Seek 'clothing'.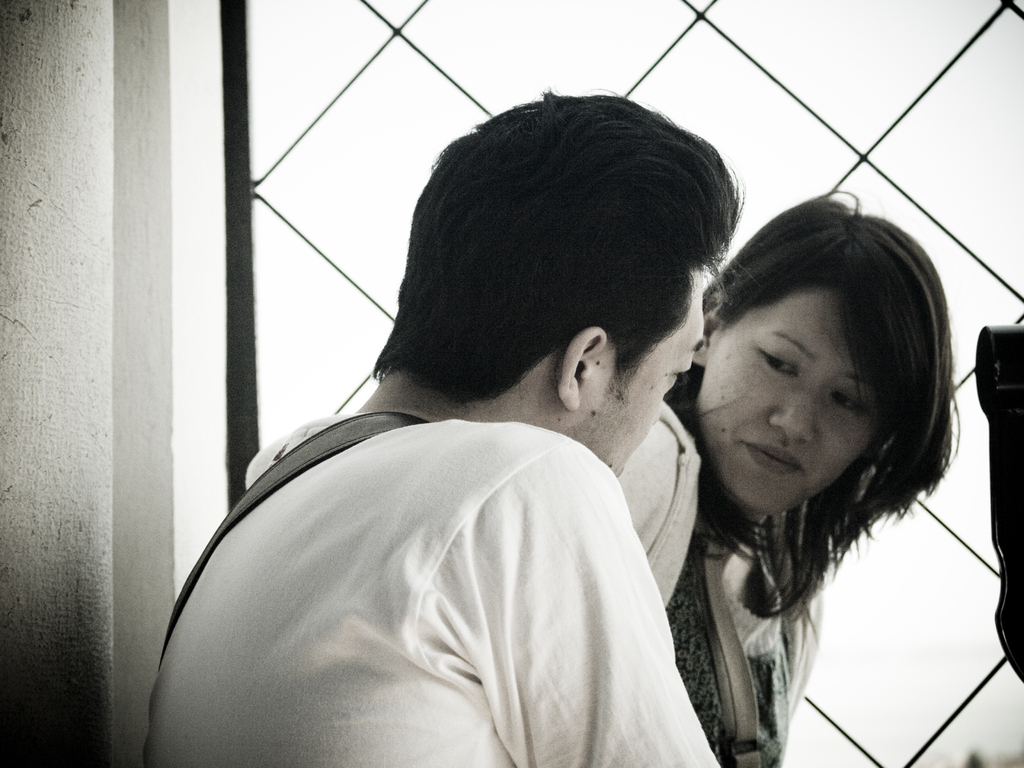
<bbox>150, 408, 712, 767</bbox>.
